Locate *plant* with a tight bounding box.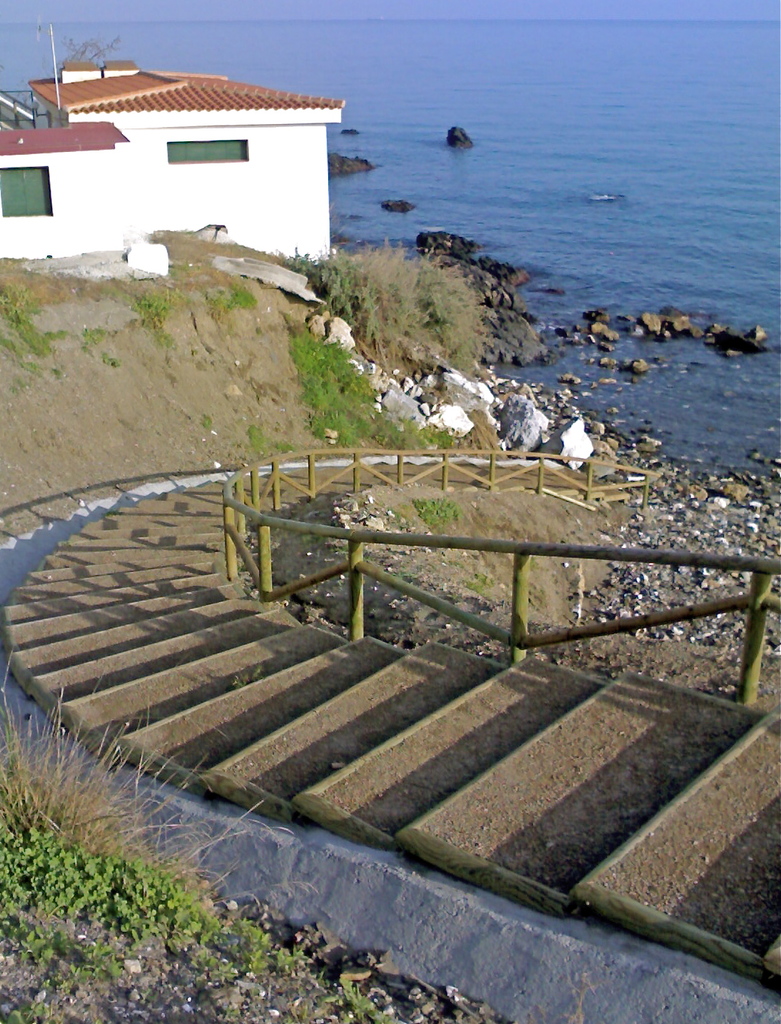
select_region(388, 566, 414, 582).
